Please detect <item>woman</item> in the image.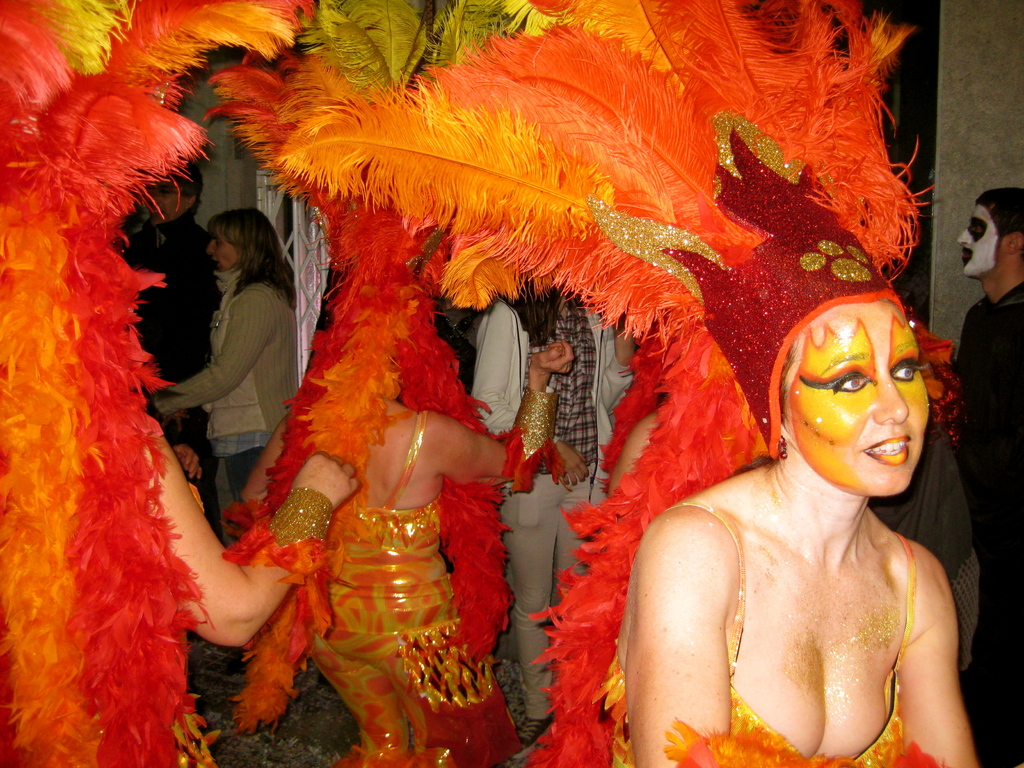
<region>263, 0, 987, 767</region>.
